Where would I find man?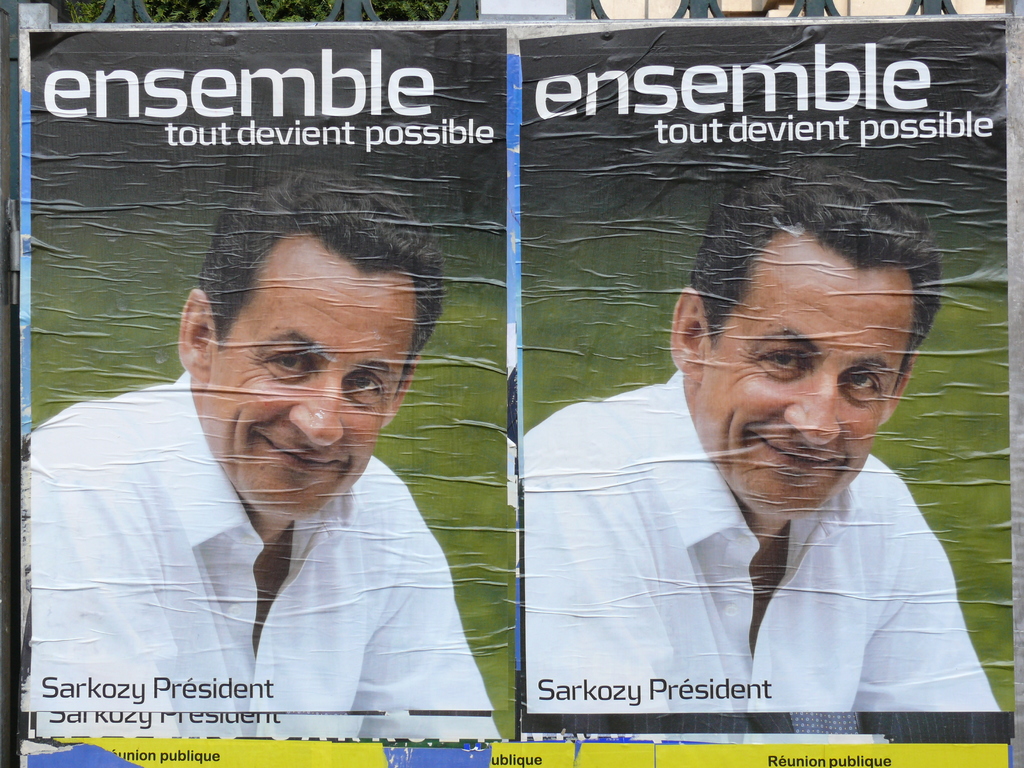
At (27, 166, 498, 742).
